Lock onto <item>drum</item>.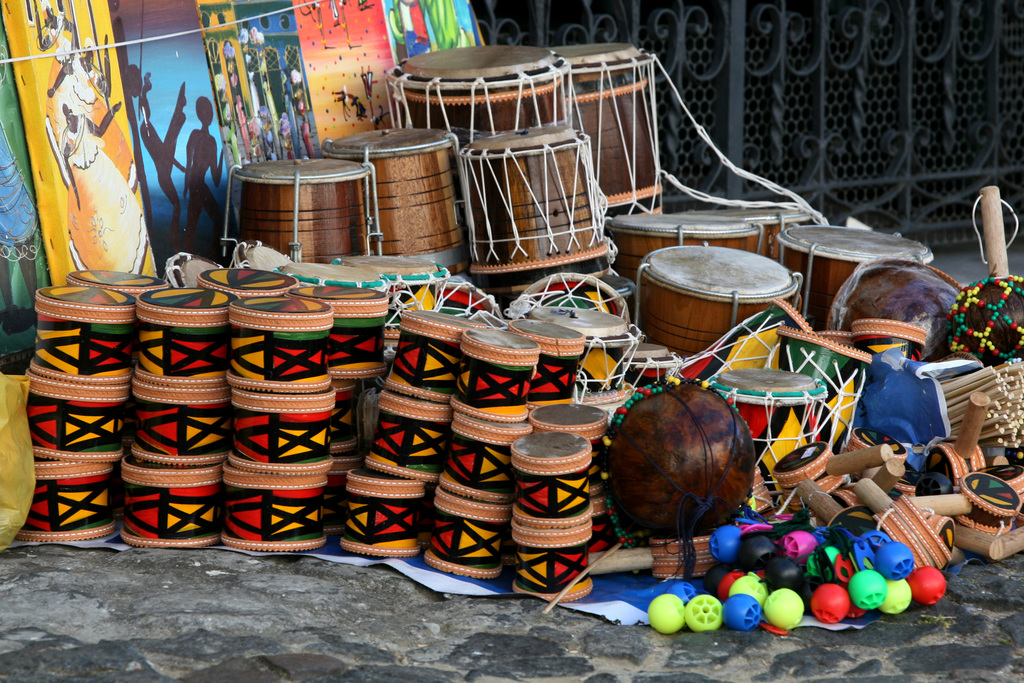
Locked: 326/106/471/273.
